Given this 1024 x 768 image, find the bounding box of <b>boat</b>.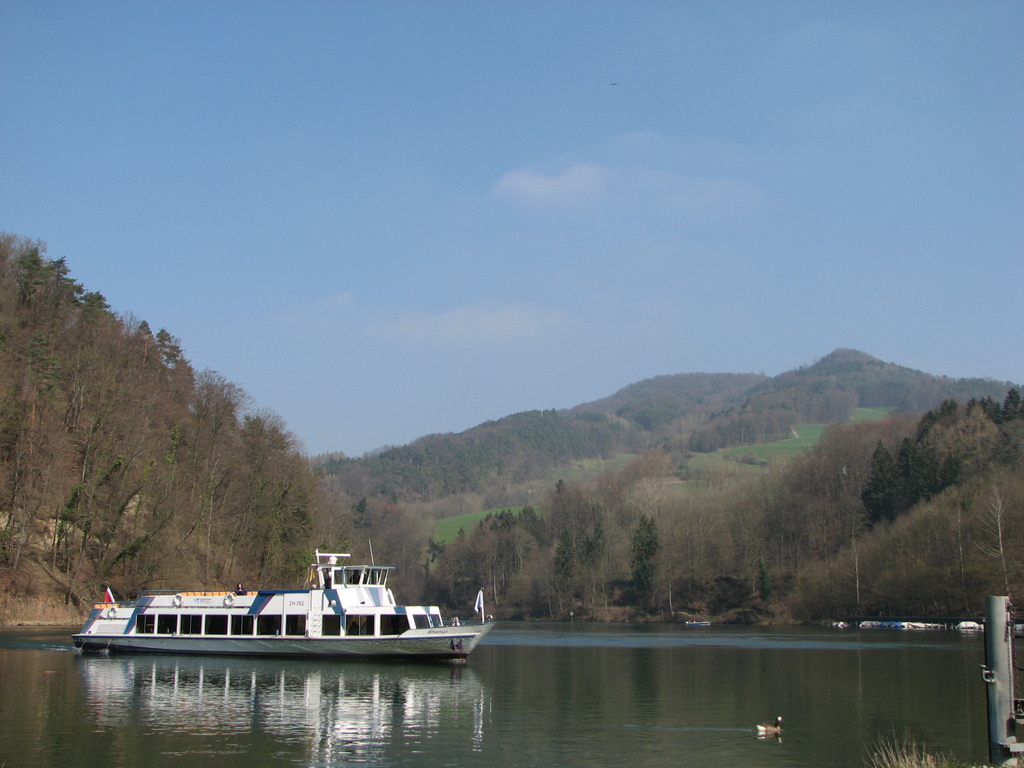
BBox(685, 614, 712, 627).
